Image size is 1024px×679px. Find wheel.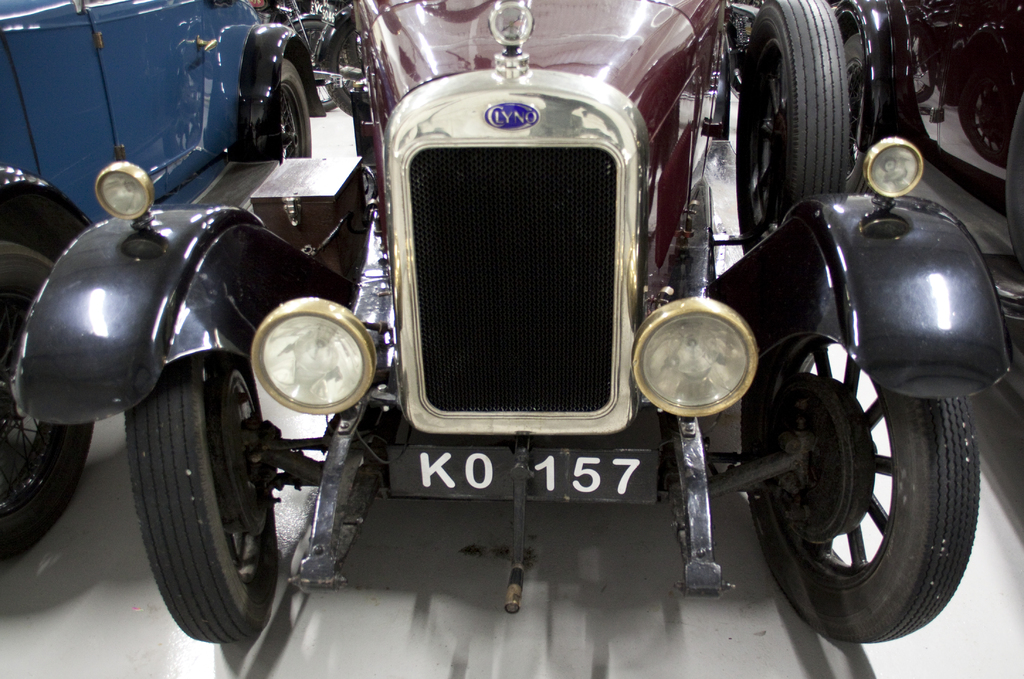
region(741, 332, 981, 642).
